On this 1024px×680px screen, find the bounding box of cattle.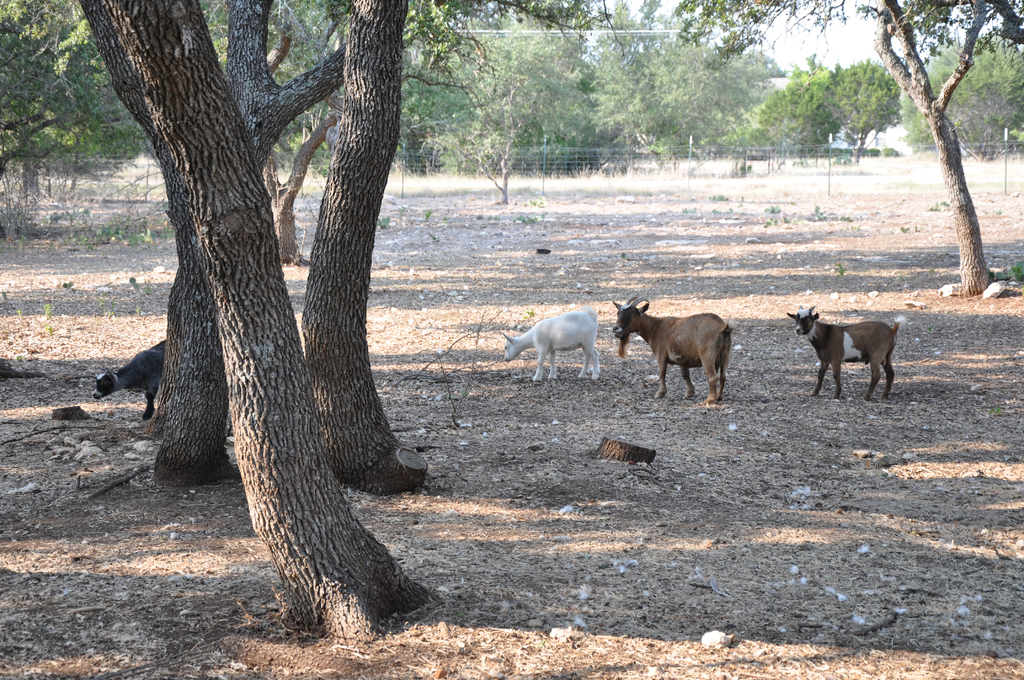
Bounding box: box=[797, 300, 911, 397].
